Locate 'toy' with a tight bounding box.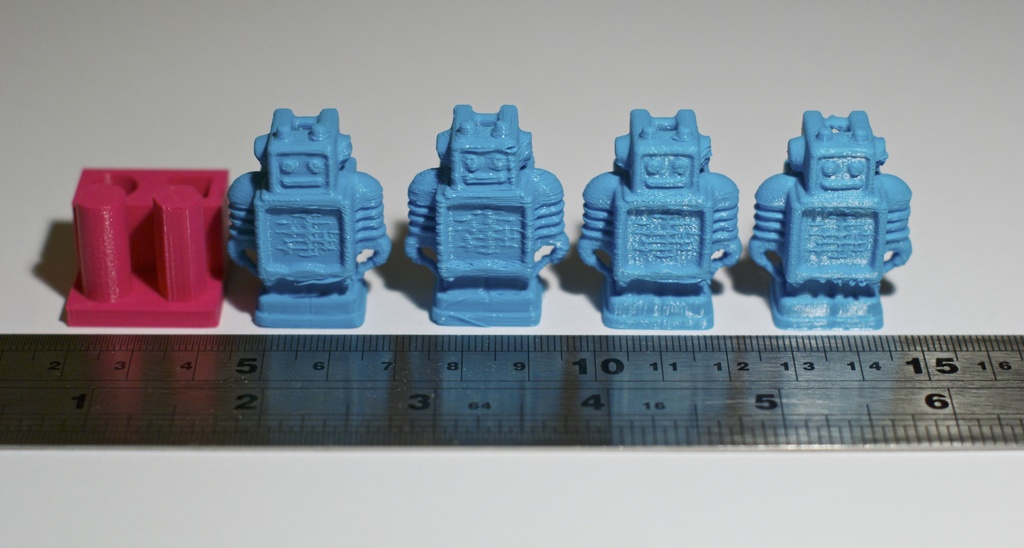
(x1=70, y1=171, x2=227, y2=330).
